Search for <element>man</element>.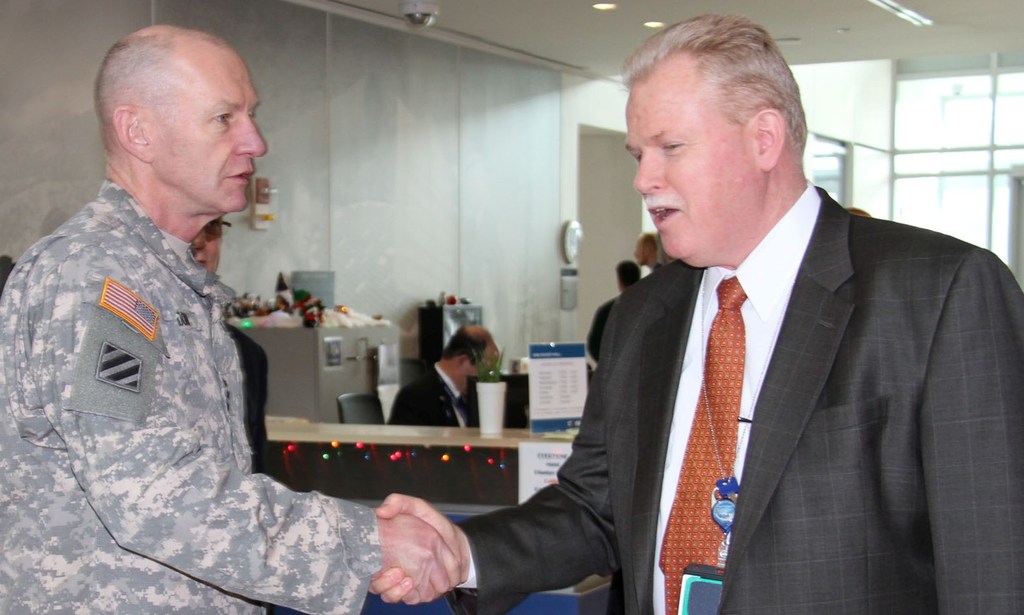
Found at bbox=[588, 257, 644, 360].
